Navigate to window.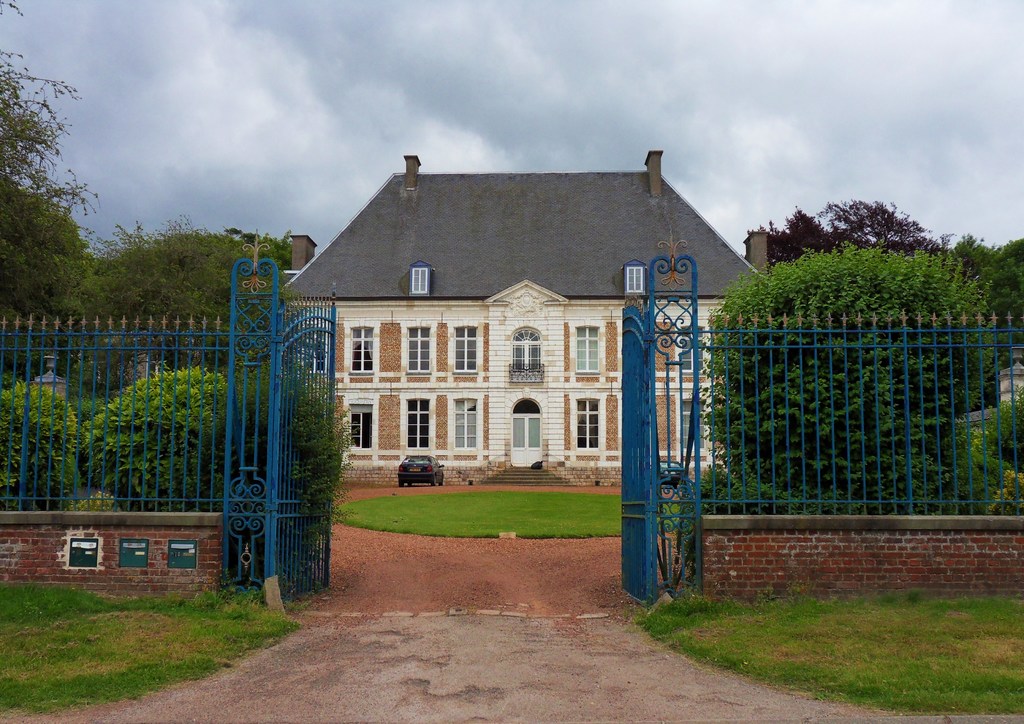
Navigation target: BBox(556, 308, 610, 428).
